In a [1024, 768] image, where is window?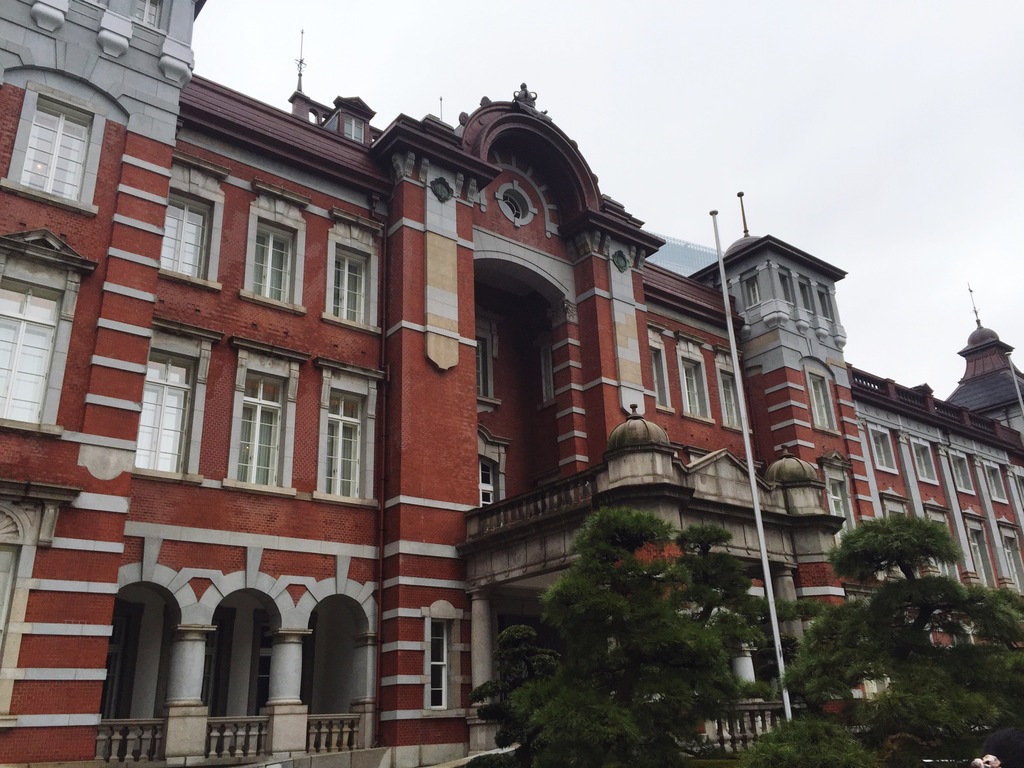
(left=0, top=225, right=96, bottom=438).
